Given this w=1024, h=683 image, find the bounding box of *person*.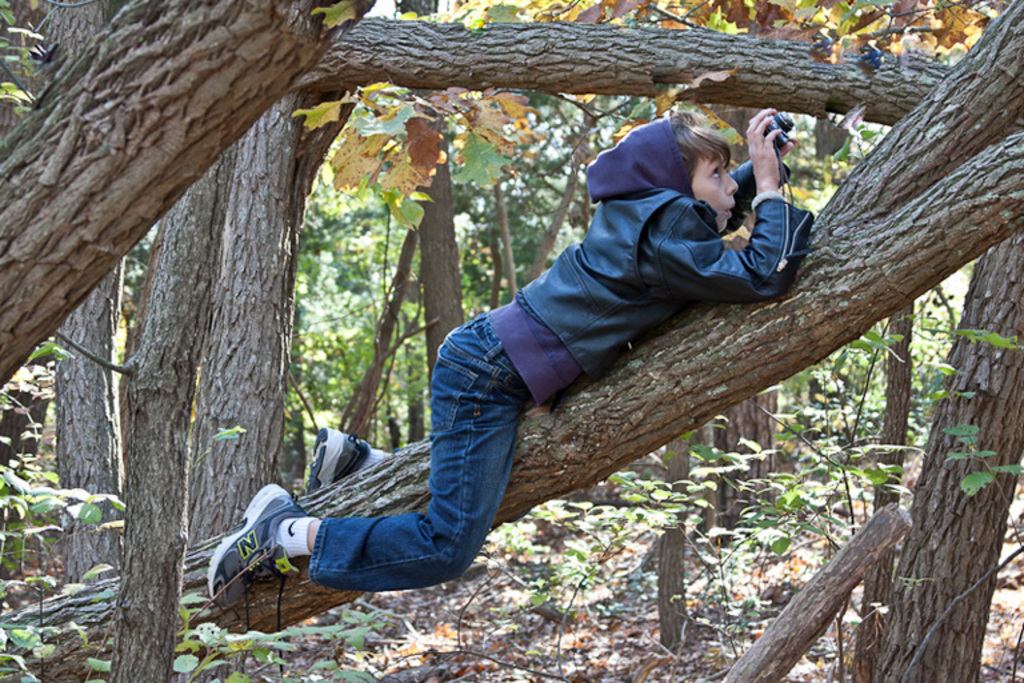
<region>248, 104, 835, 630</region>.
